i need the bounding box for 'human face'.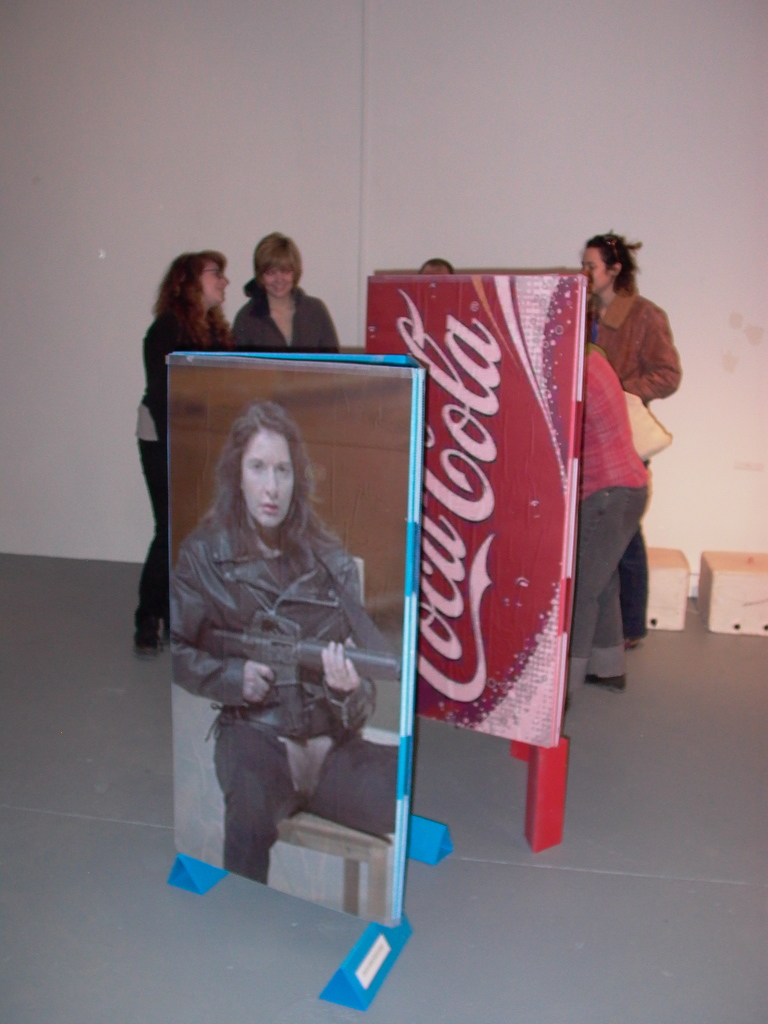
Here it is: x1=243 y1=428 x2=289 y2=533.
